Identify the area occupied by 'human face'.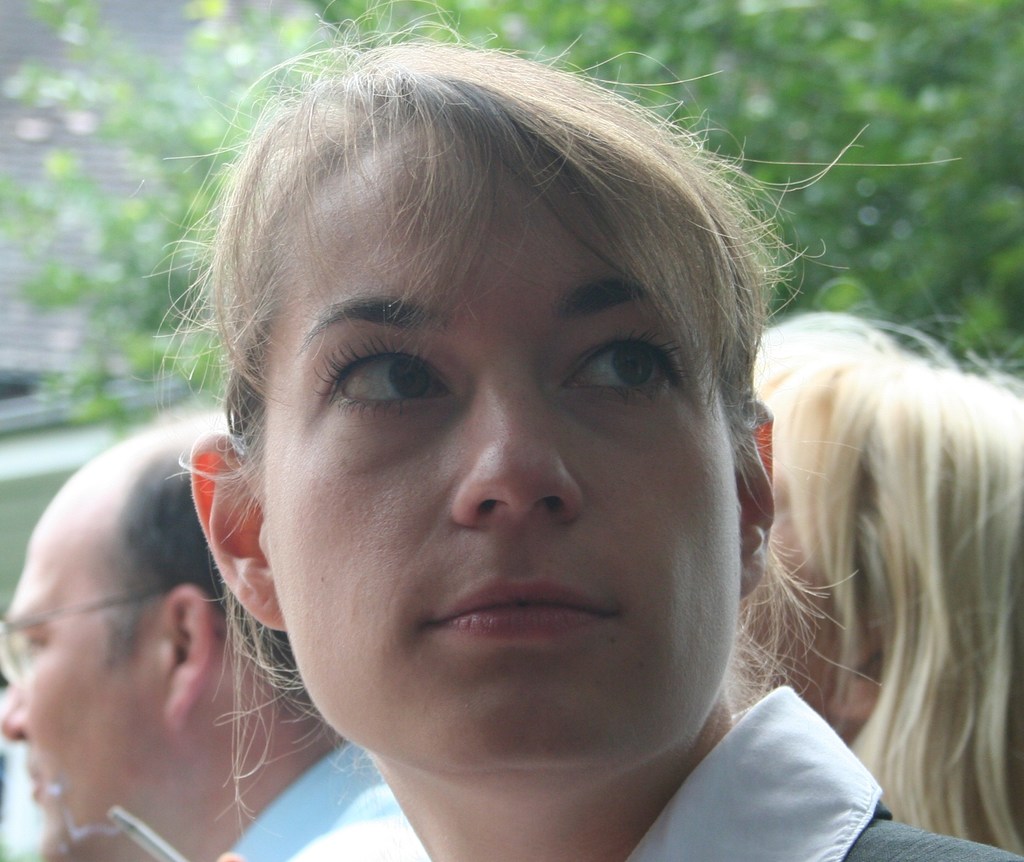
Area: 265/150/756/790.
